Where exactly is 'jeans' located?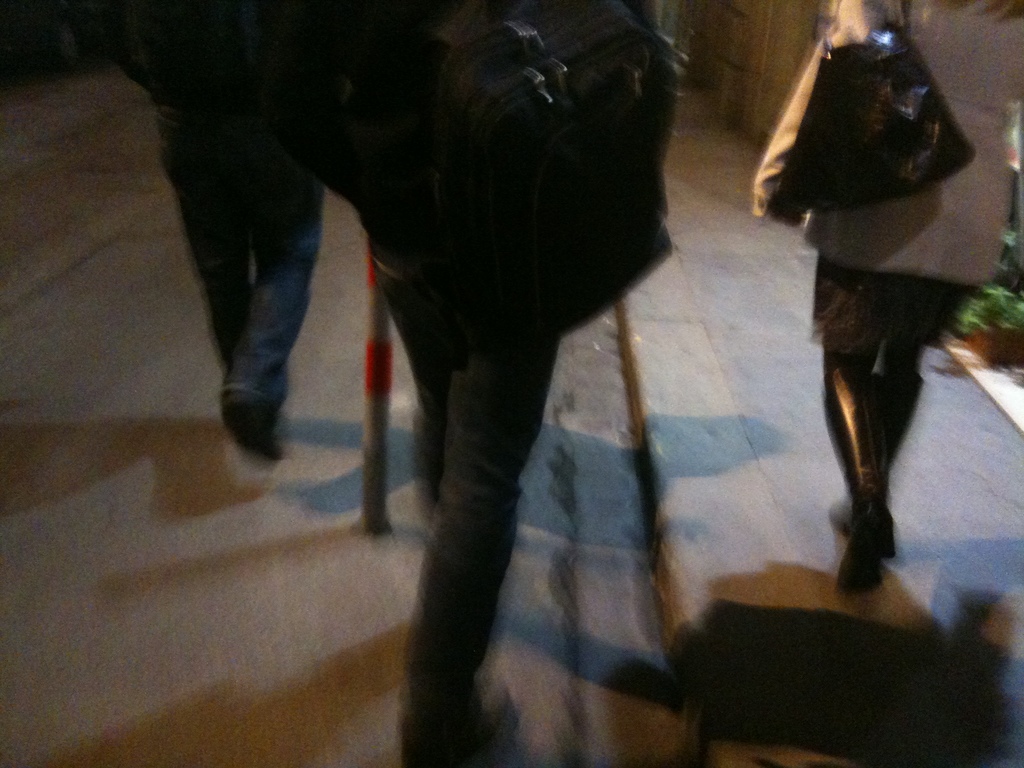
Its bounding box is <bbox>158, 102, 326, 408</bbox>.
